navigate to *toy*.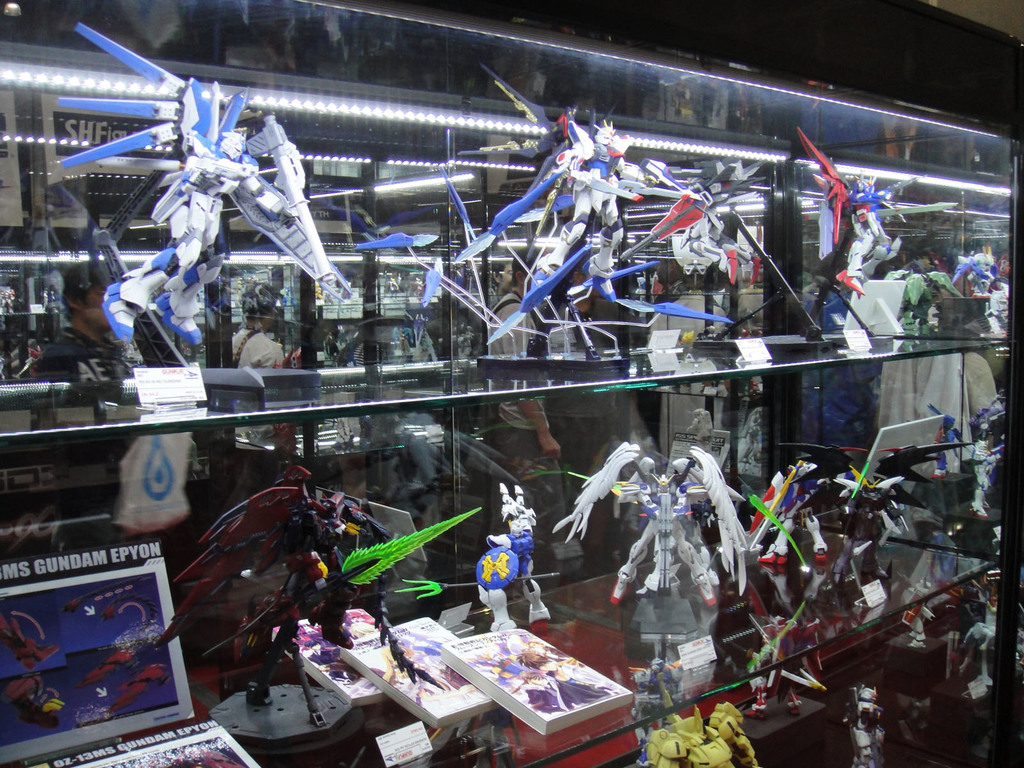
Navigation target: <region>969, 396, 1012, 527</region>.
